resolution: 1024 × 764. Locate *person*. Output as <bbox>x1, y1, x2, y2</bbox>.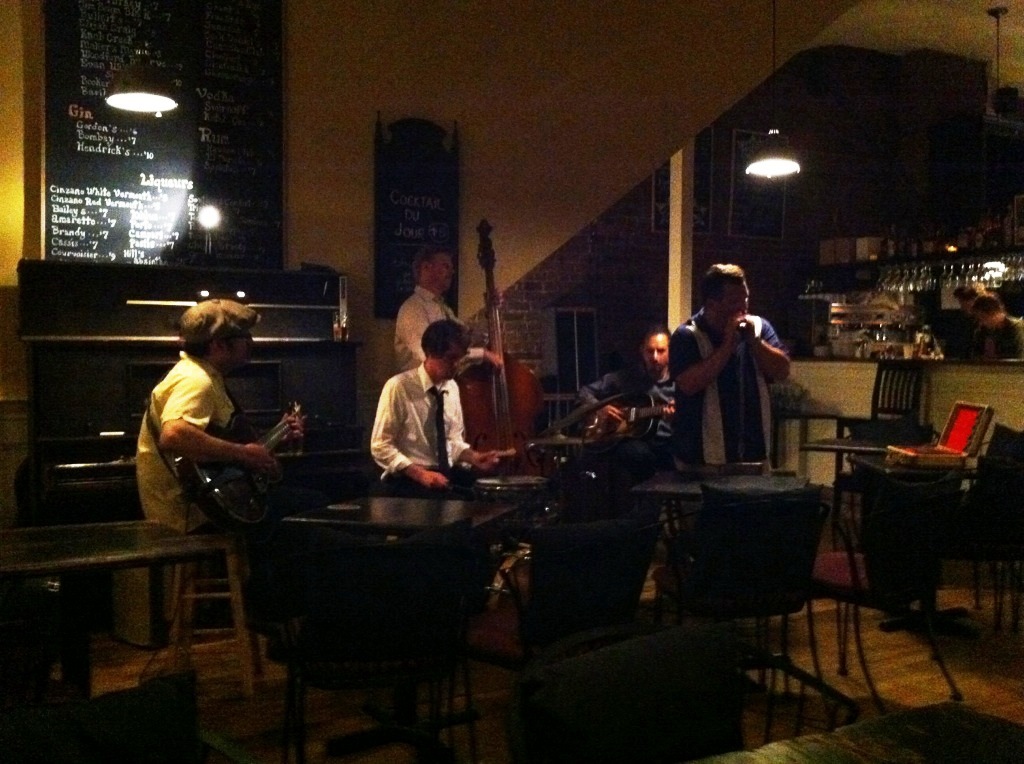
<bbox>364, 309, 472, 512</bbox>.
